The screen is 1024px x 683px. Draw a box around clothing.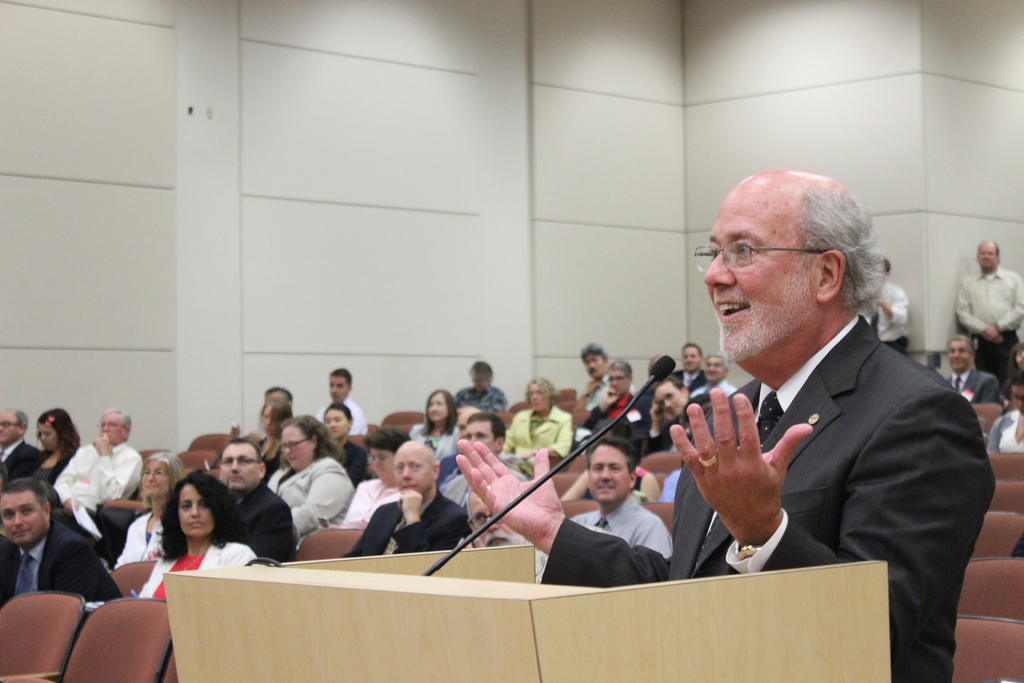
pyautogui.locateOnScreen(528, 320, 999, 682).
